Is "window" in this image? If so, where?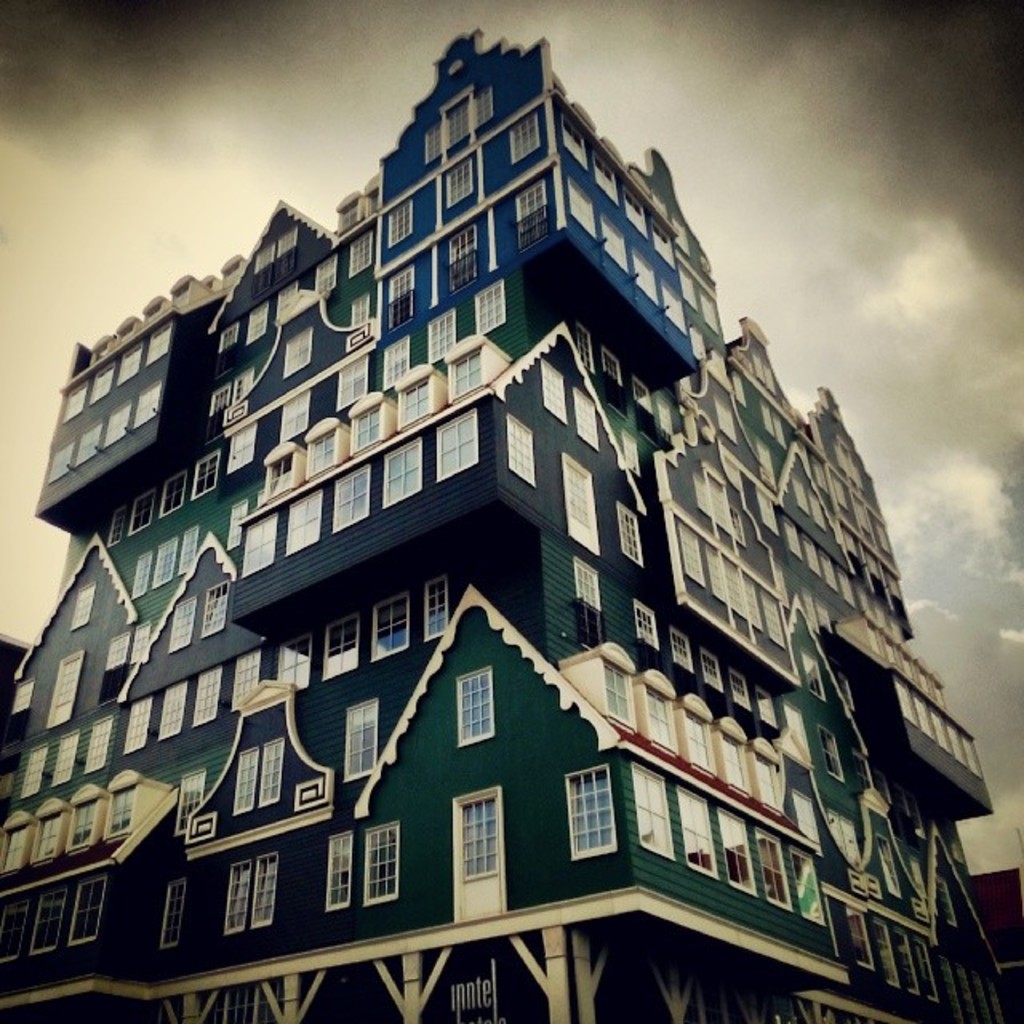
Yes, at {"x1": 714, "y1": 802, "x2": 760, "y2": 894}.
